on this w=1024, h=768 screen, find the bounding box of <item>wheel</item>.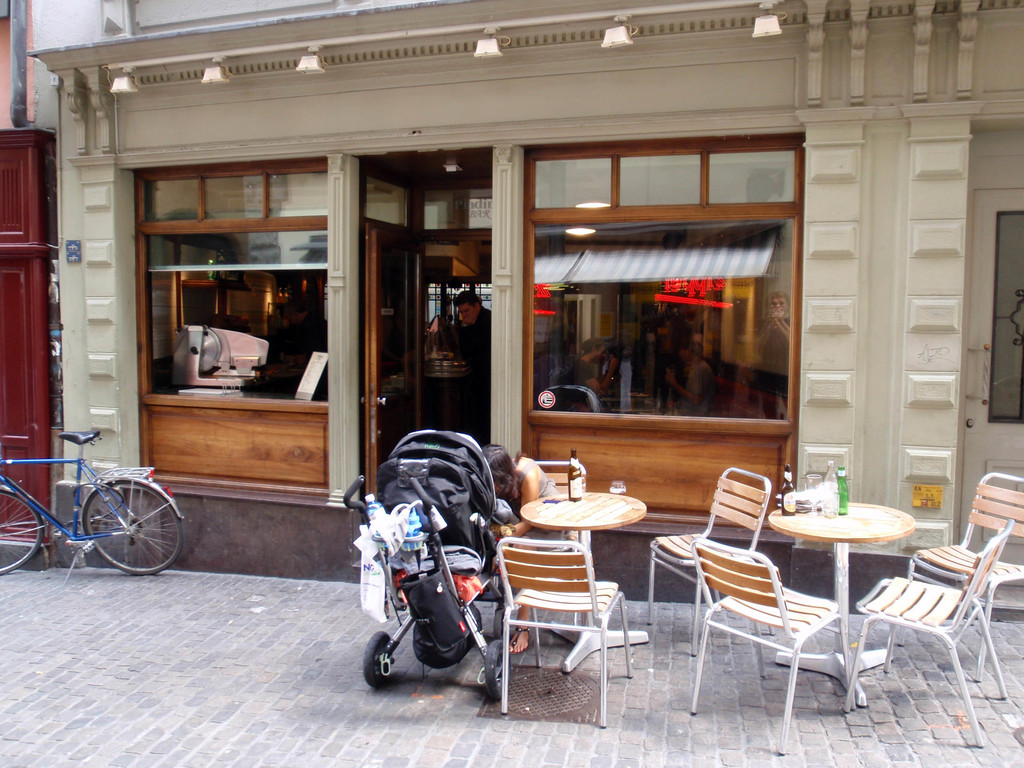
Bounding box: 0, 486, 44, 580.
